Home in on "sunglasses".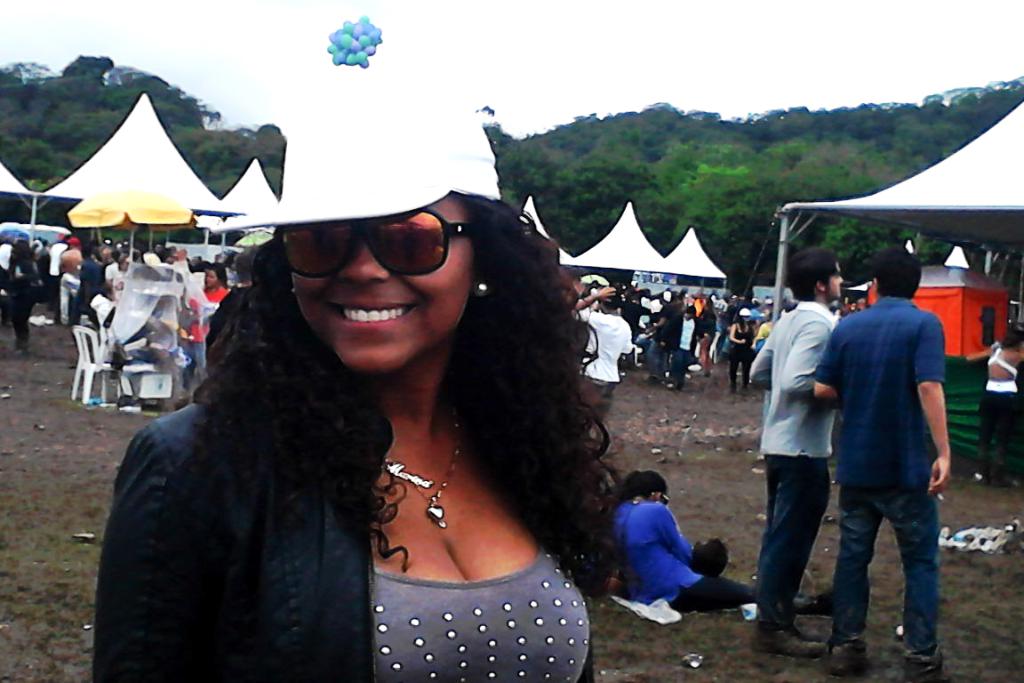
Homed in at 270 207 470 278.
